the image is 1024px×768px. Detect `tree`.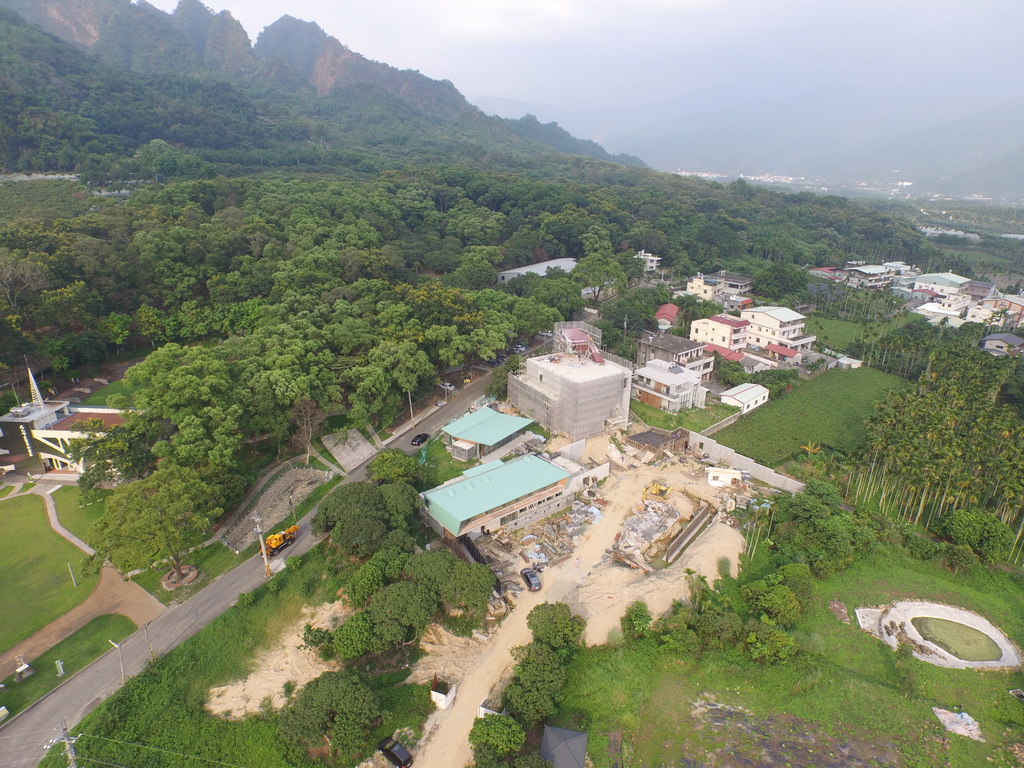
Detection: <region>401, 547, 496, 631</region>.
